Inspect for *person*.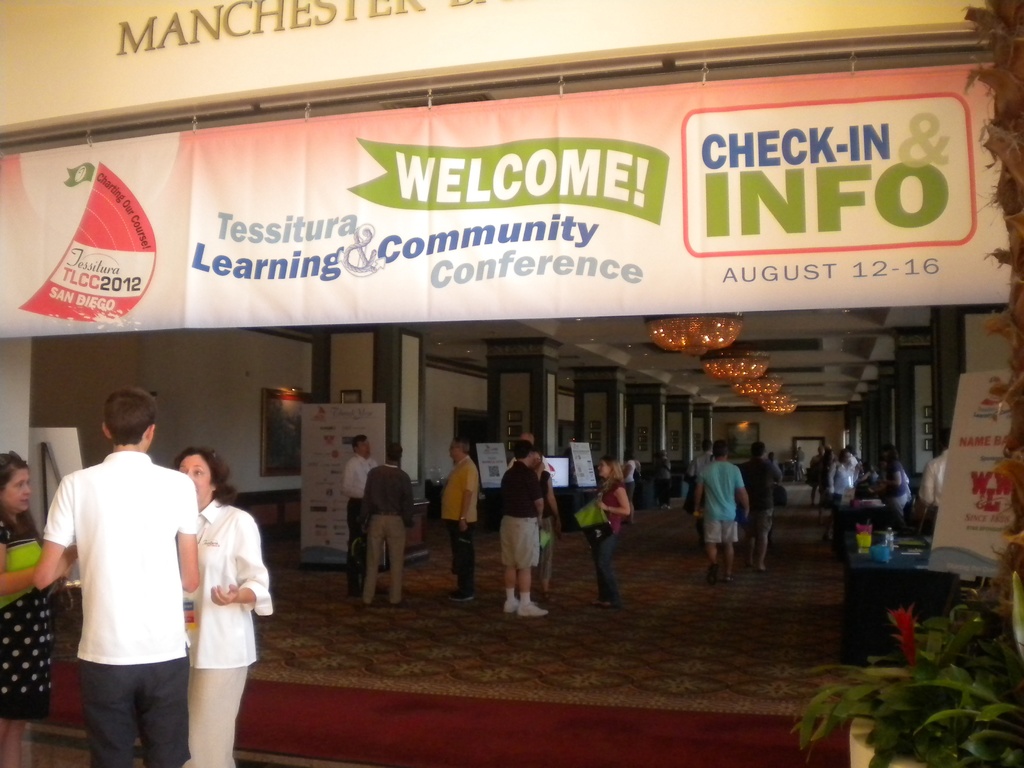
Inspection: [left=742, top=442, right=780, bottom=576].
